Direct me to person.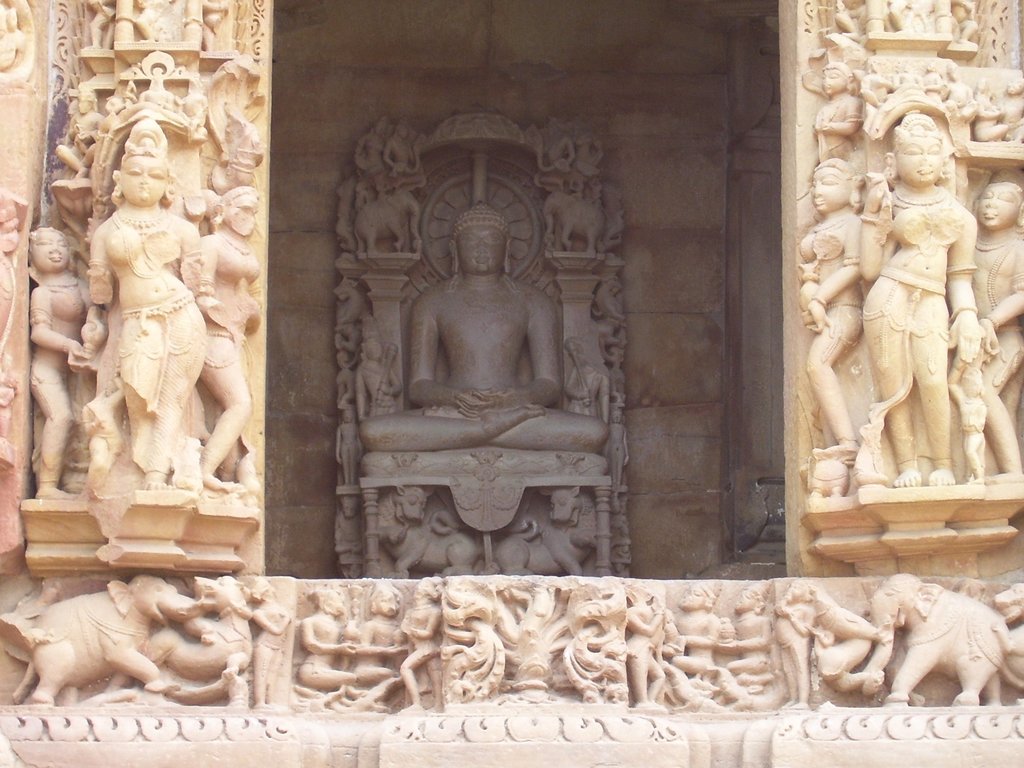
Direction: region(626, 581, 667, 705).
